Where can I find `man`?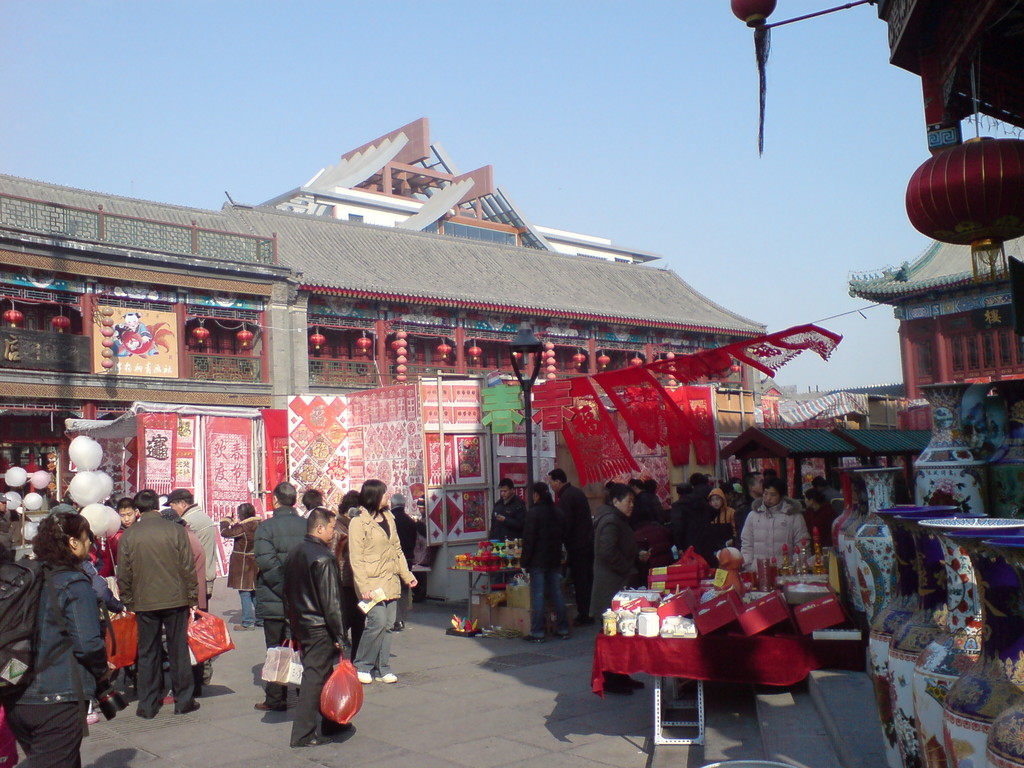
You can find it at bbox=[107, 495, 136, 573].
